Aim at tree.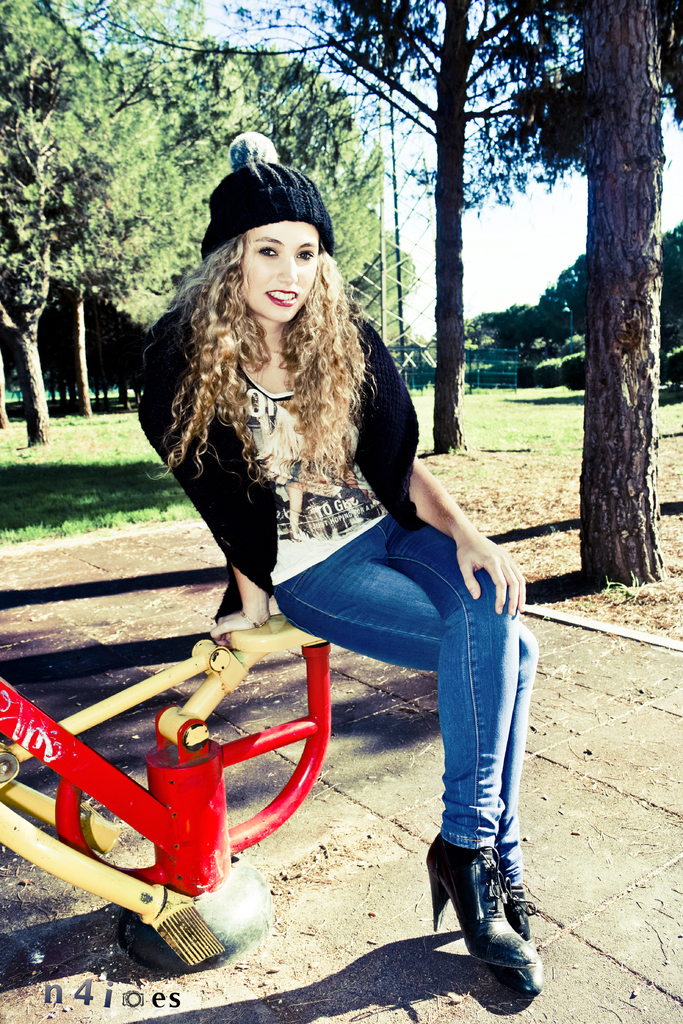
Aimed at select_region(0, 0, 682, 588).
